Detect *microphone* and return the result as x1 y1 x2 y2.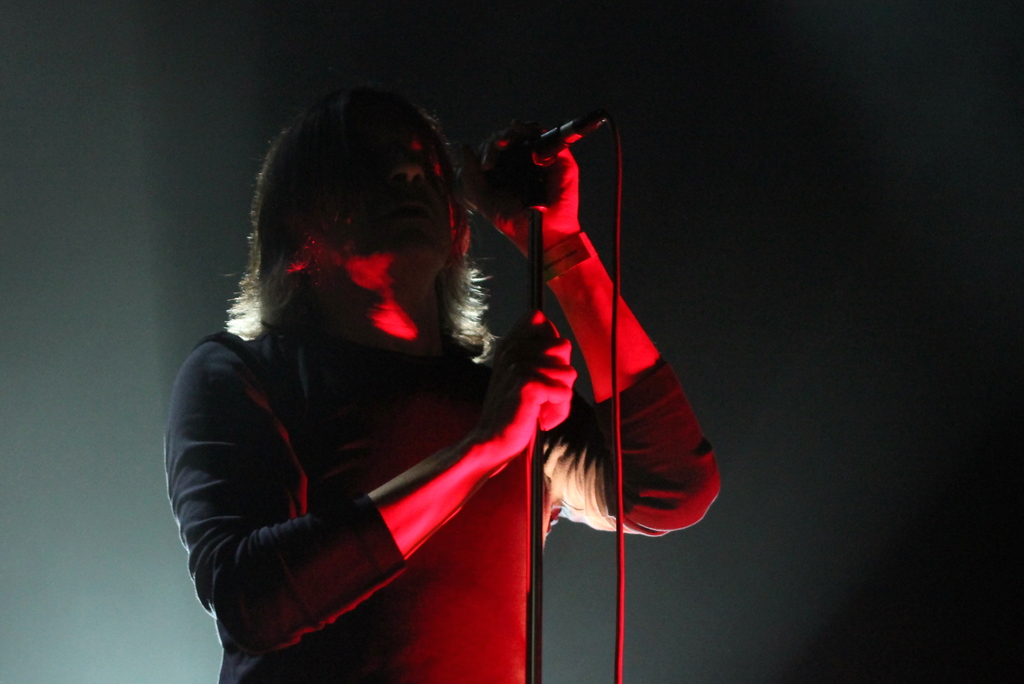
445 116 605 206.
